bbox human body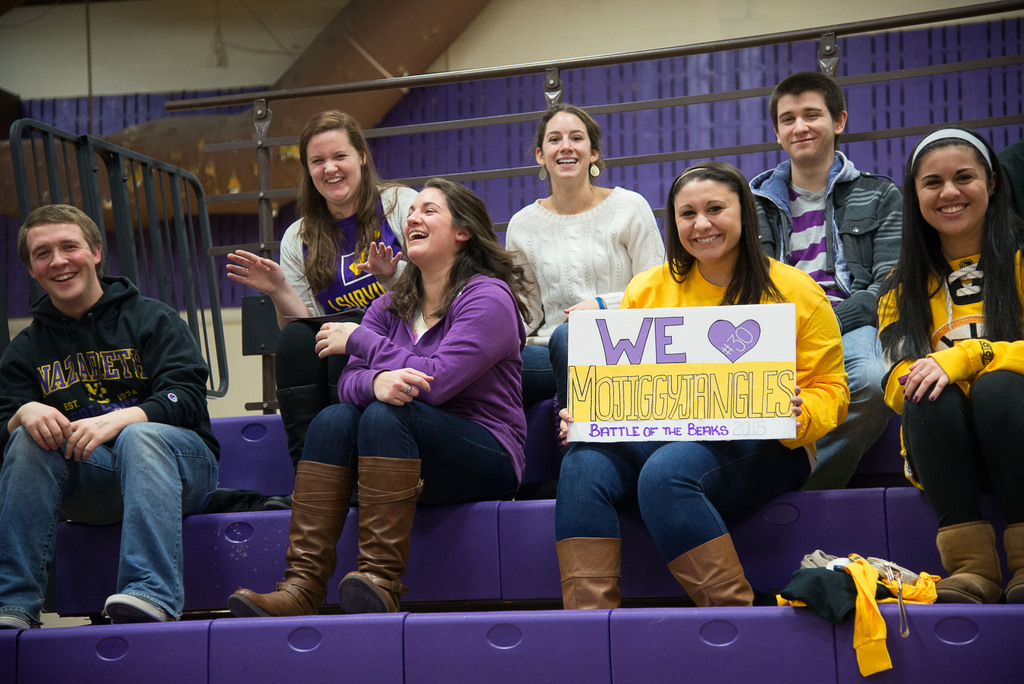
BBox(888, 112, 1023, 599)
